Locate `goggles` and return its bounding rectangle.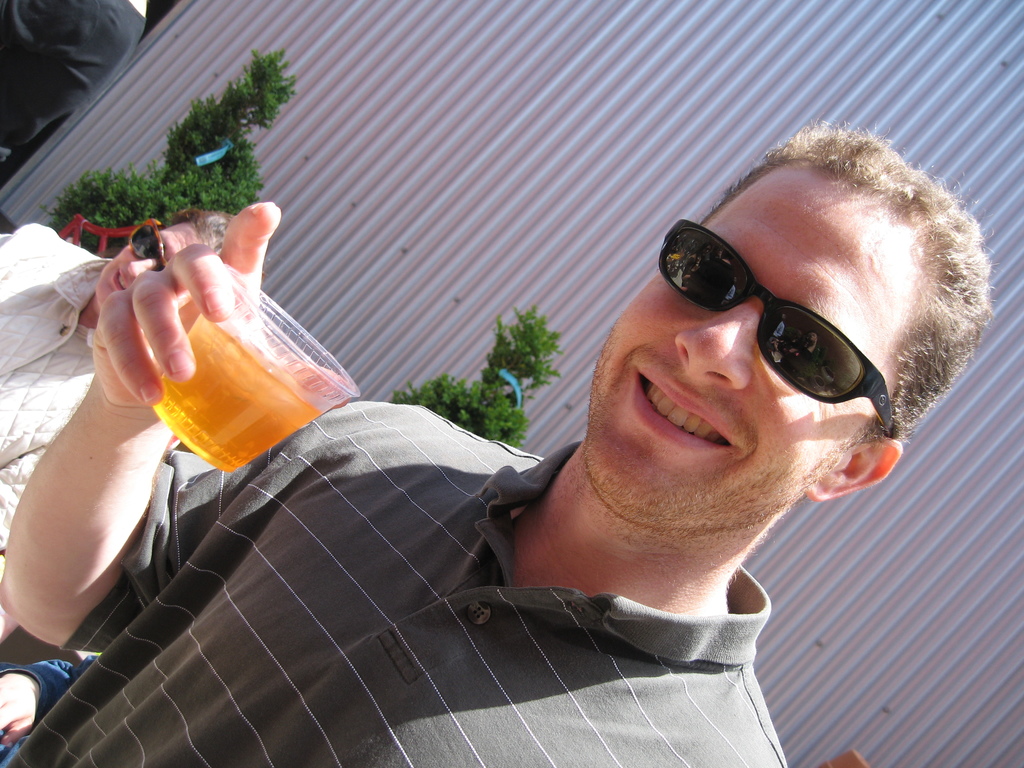
{"left": 128, "top": 221, "right": 163, "bottom": 271}.
